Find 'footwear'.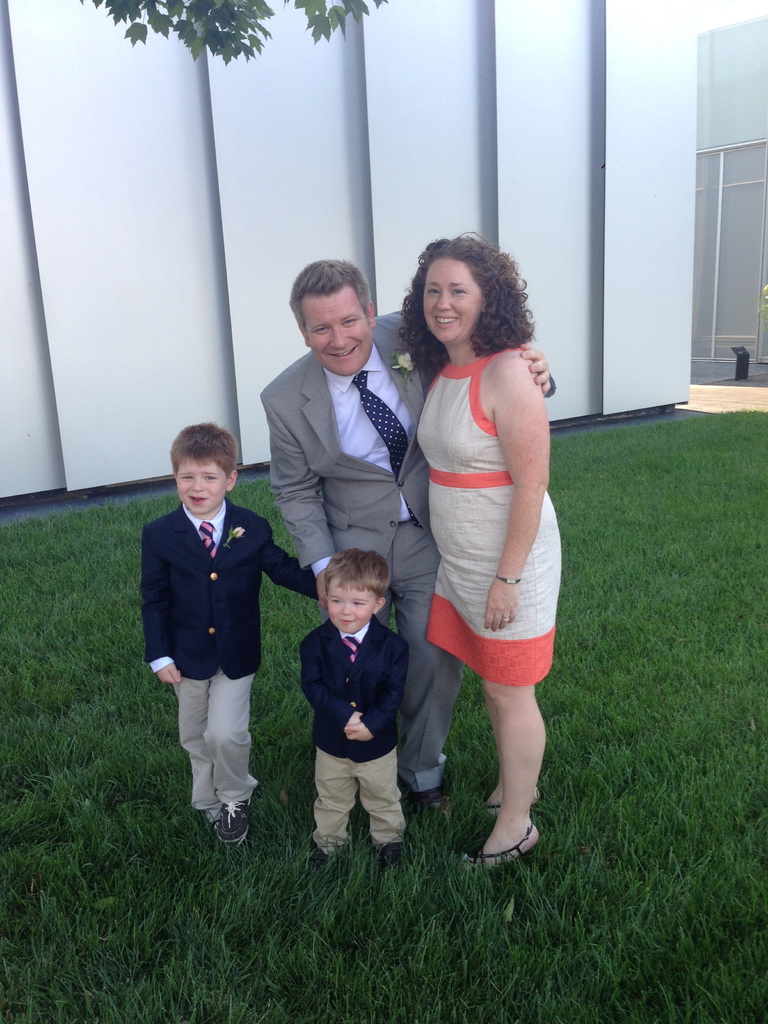
<box>465,824,535,870</box>.
